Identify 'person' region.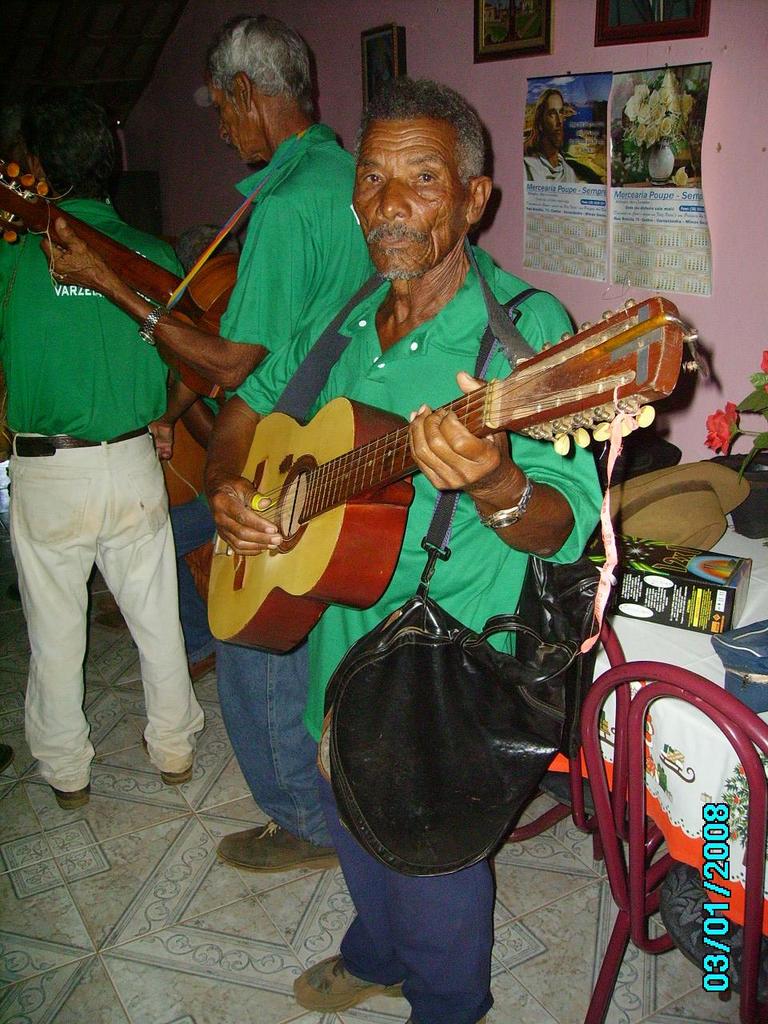
Region: (x1=40, y1=8, x2=373, y2=872).
